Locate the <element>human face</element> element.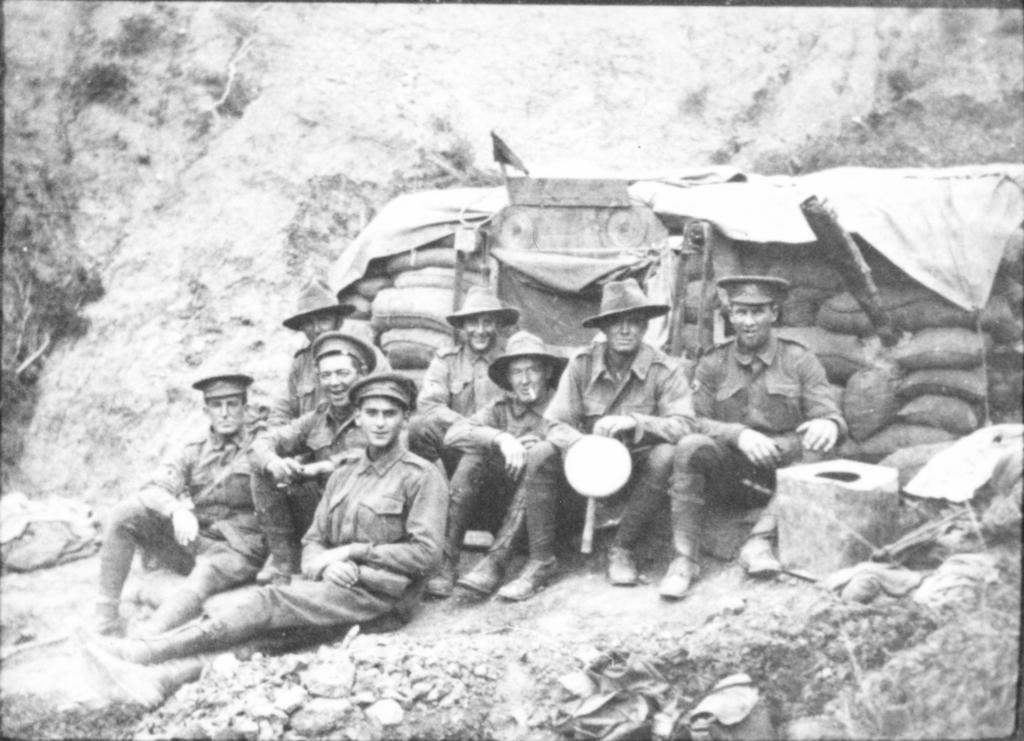
Element bbox: 319:355:359:408.
